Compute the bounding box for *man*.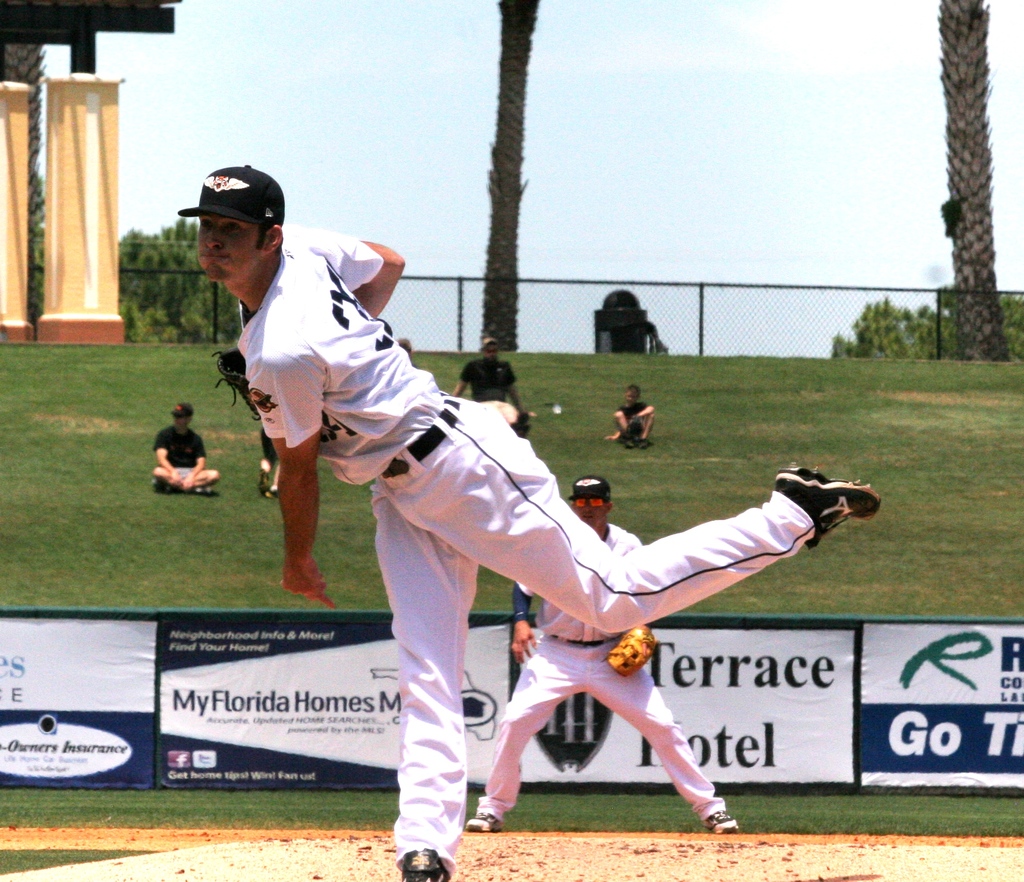
bbox=(443, 337, 536, 434).
